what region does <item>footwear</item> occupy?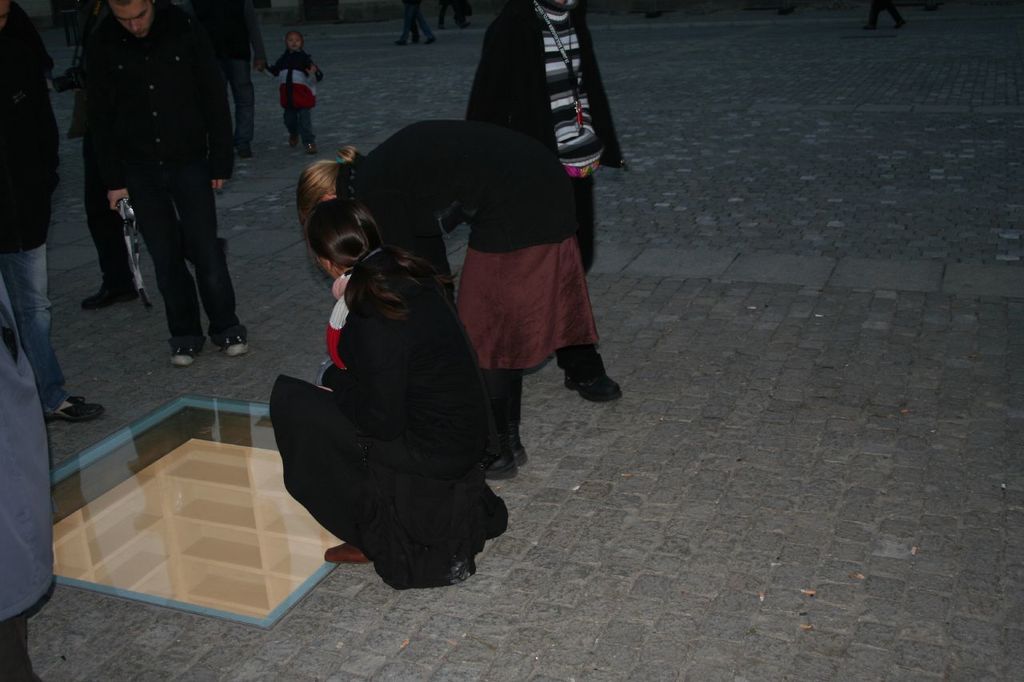
left=44, top=389, right=106, bottom=427.
